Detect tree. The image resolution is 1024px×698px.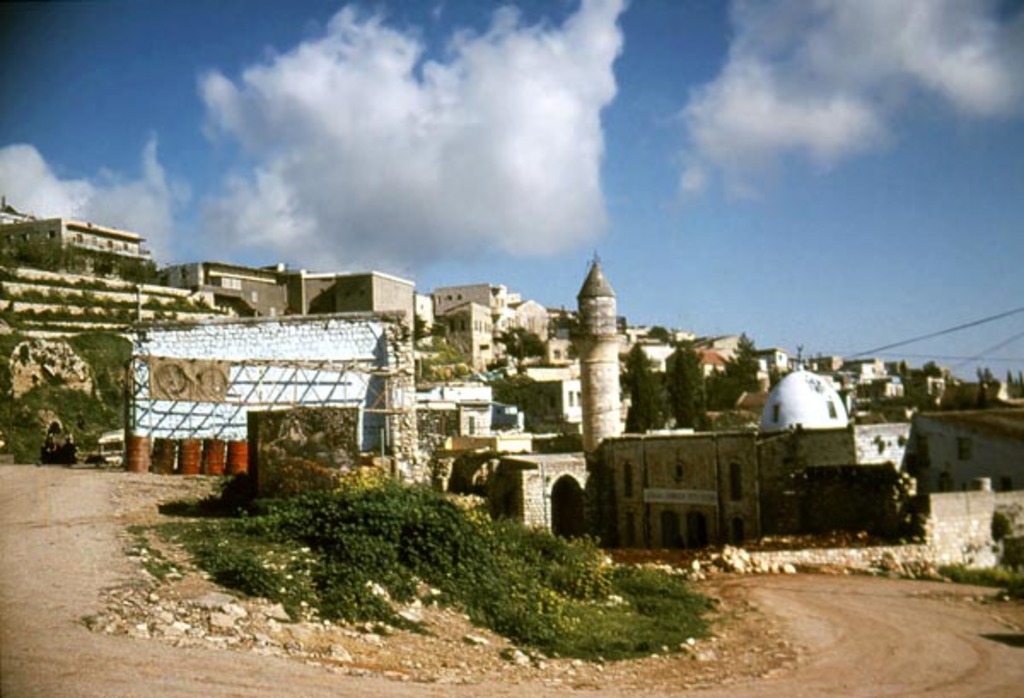
{"x1": 642, "y1": 326, "x2": 667, "y2": 340}.
